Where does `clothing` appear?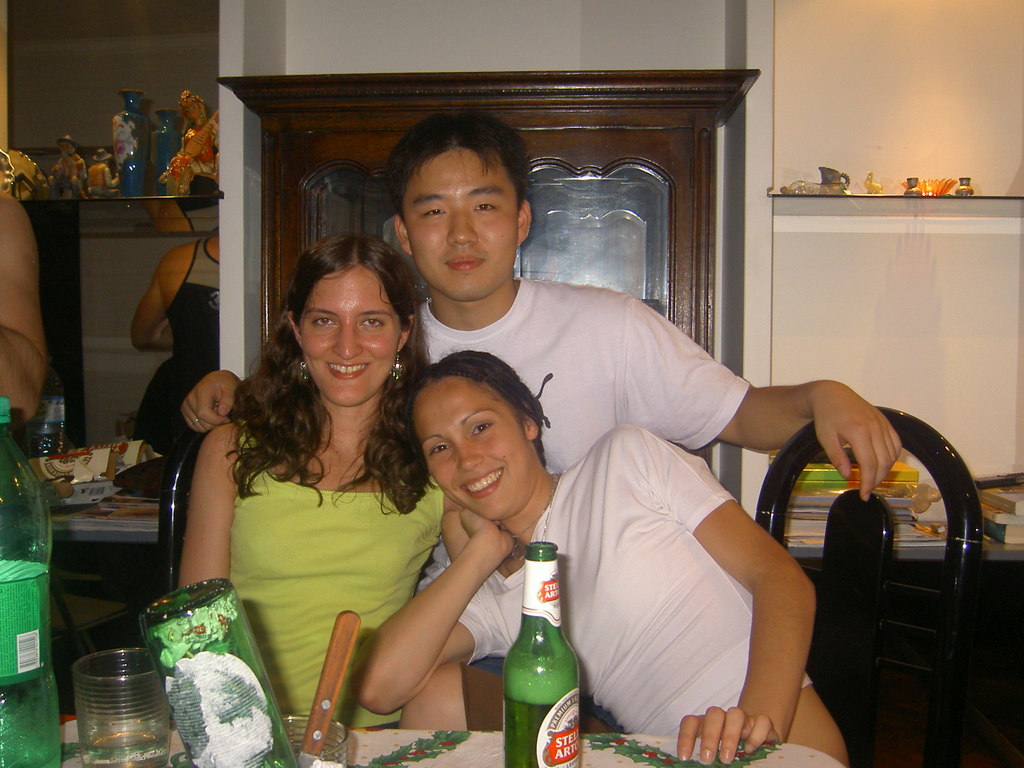
Appears at box(132, 227, 220, 456).
